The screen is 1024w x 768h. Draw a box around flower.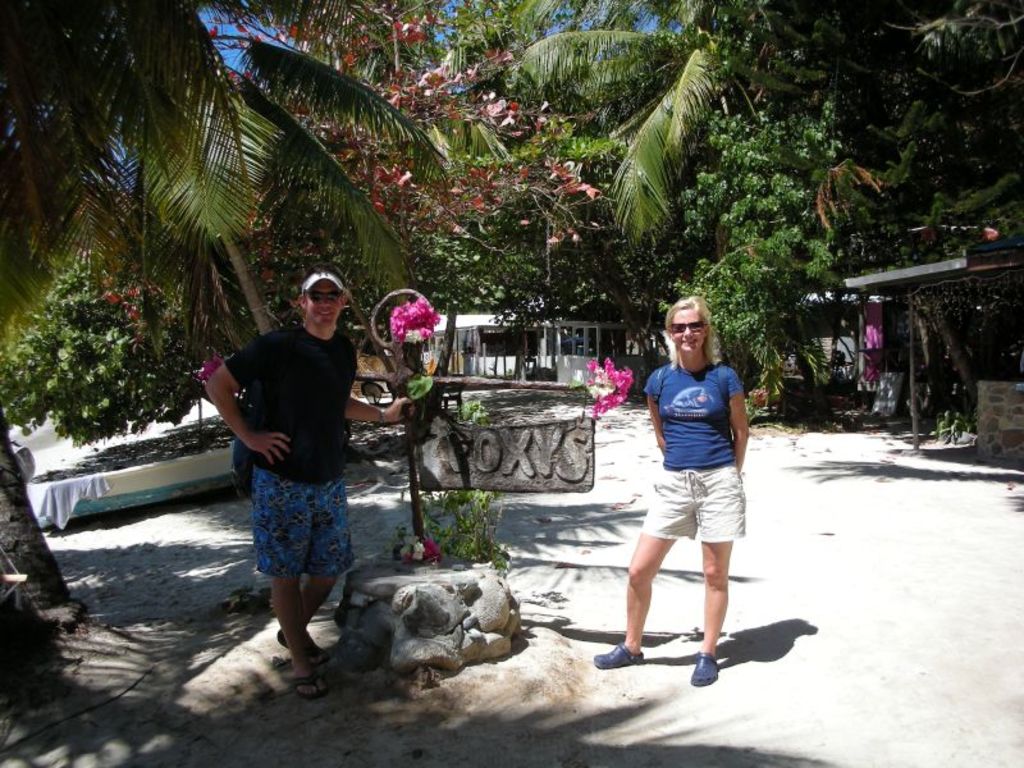
585 352 635 425.
